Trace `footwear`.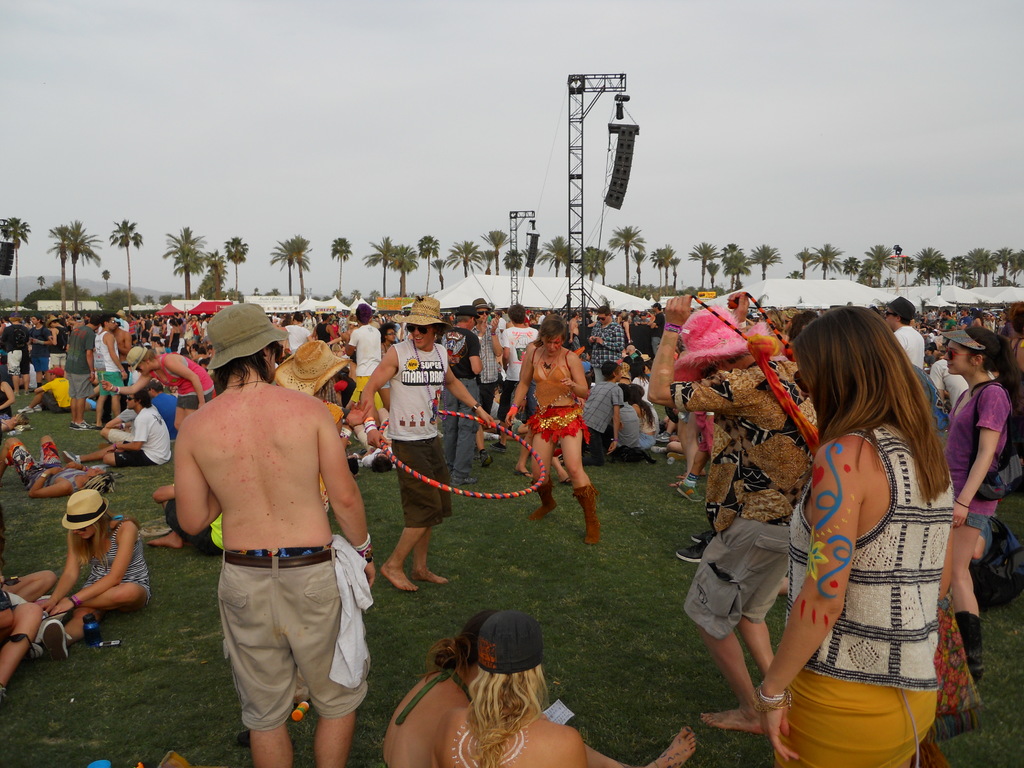
Traced to locate(70, 420, 74, 427).
